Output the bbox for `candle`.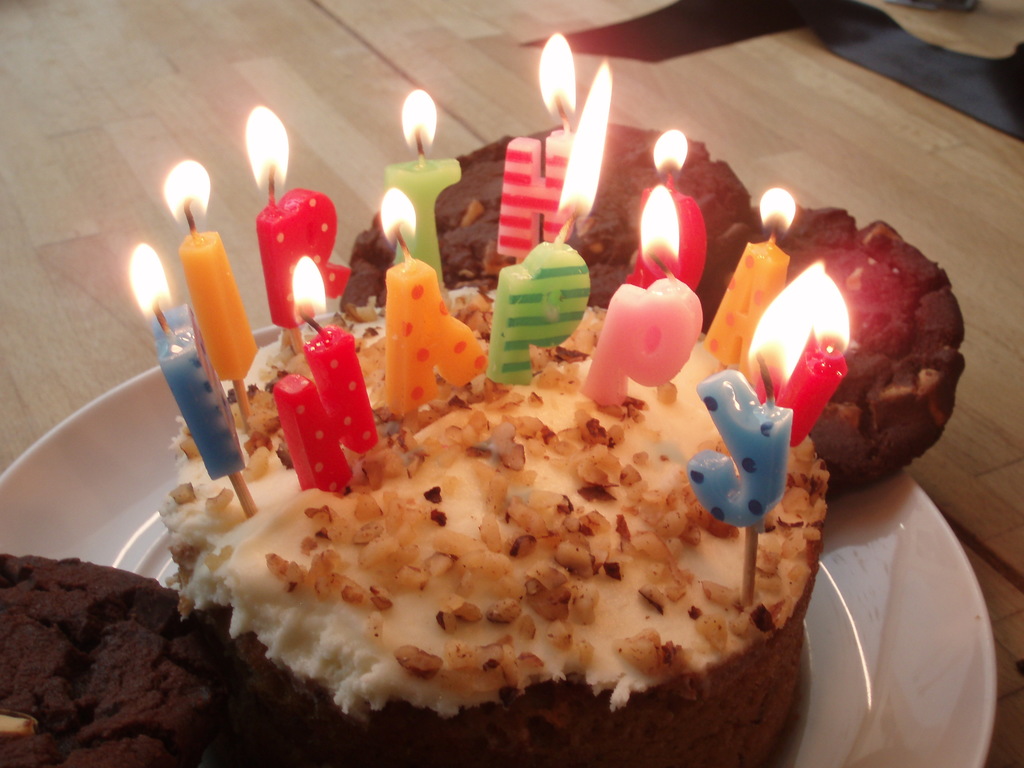
242/105/356/328.
